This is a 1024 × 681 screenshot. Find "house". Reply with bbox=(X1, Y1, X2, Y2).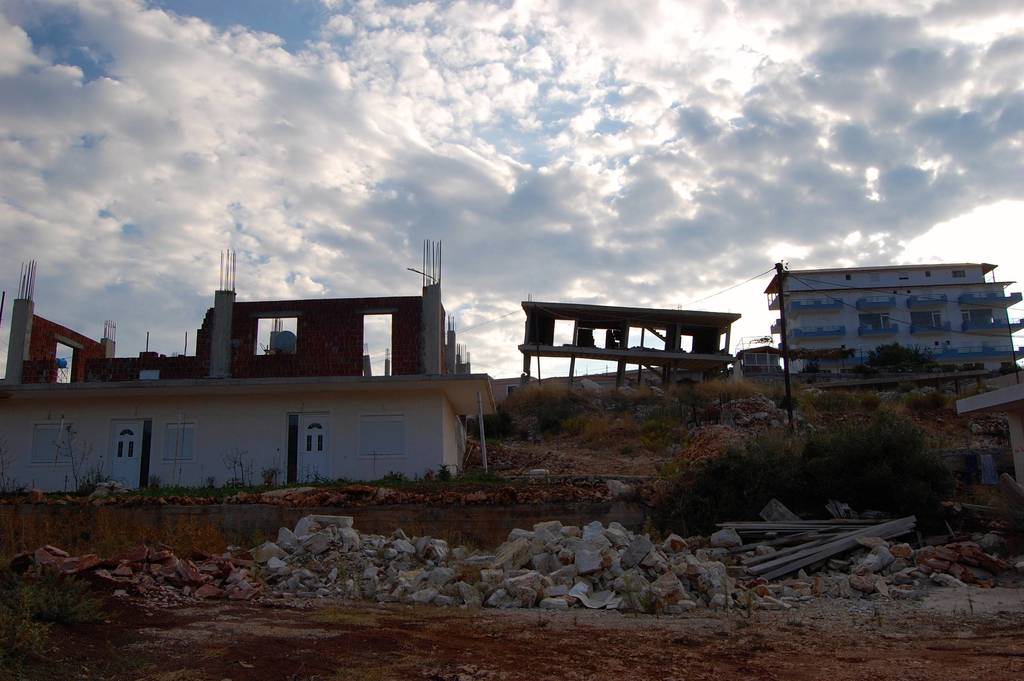
bbox=(762, 262, 1023, 439).
